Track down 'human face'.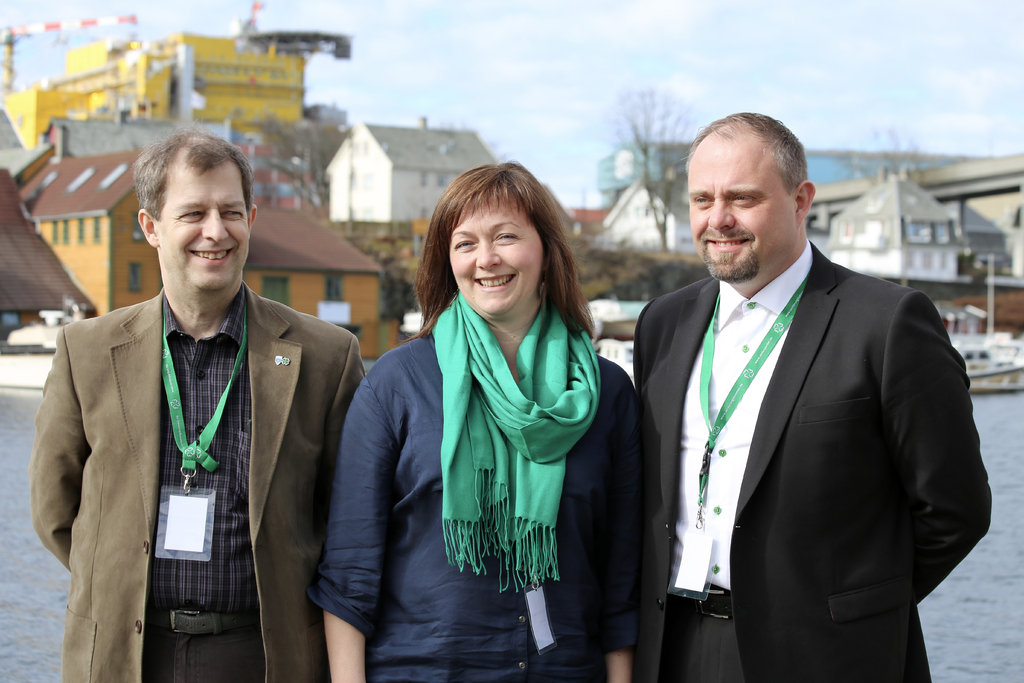
Tracked to [x1=156, y1=158, x2=247, y2=293].
